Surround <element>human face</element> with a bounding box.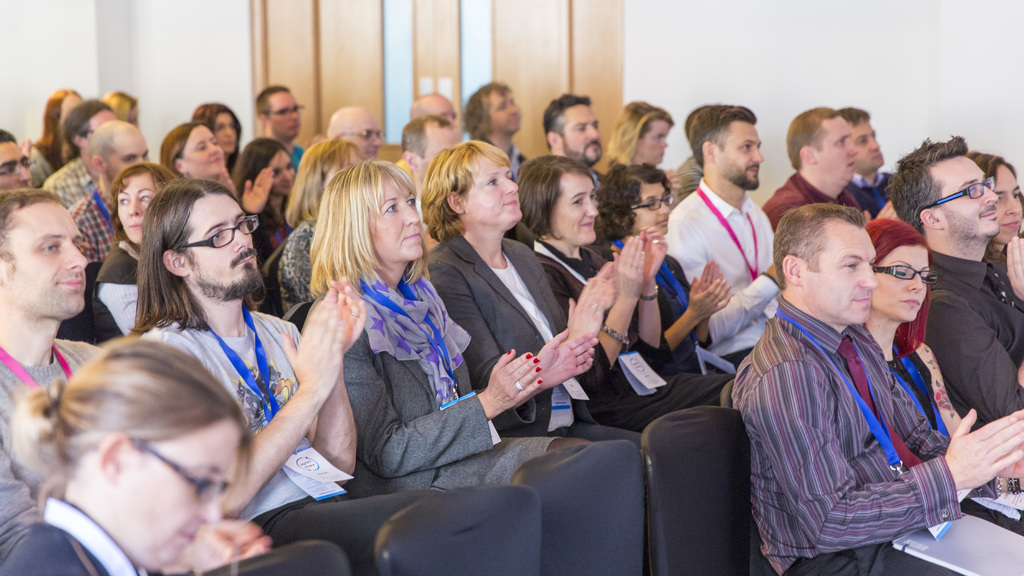
490 90 521 138.
